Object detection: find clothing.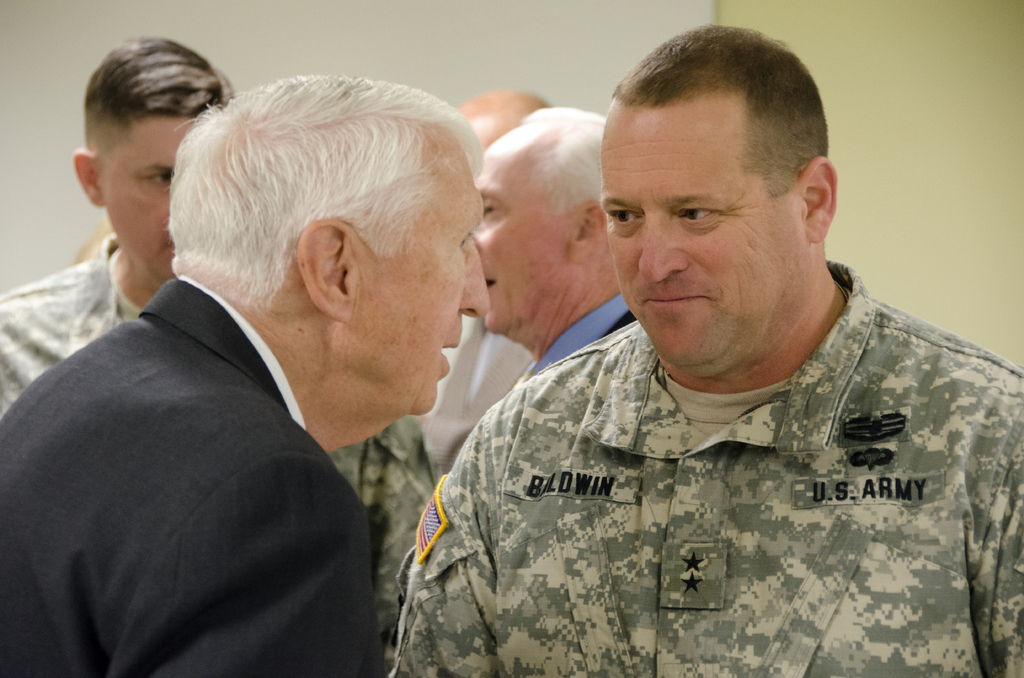
x1=0 y1=232 x2=127 y2=428.
